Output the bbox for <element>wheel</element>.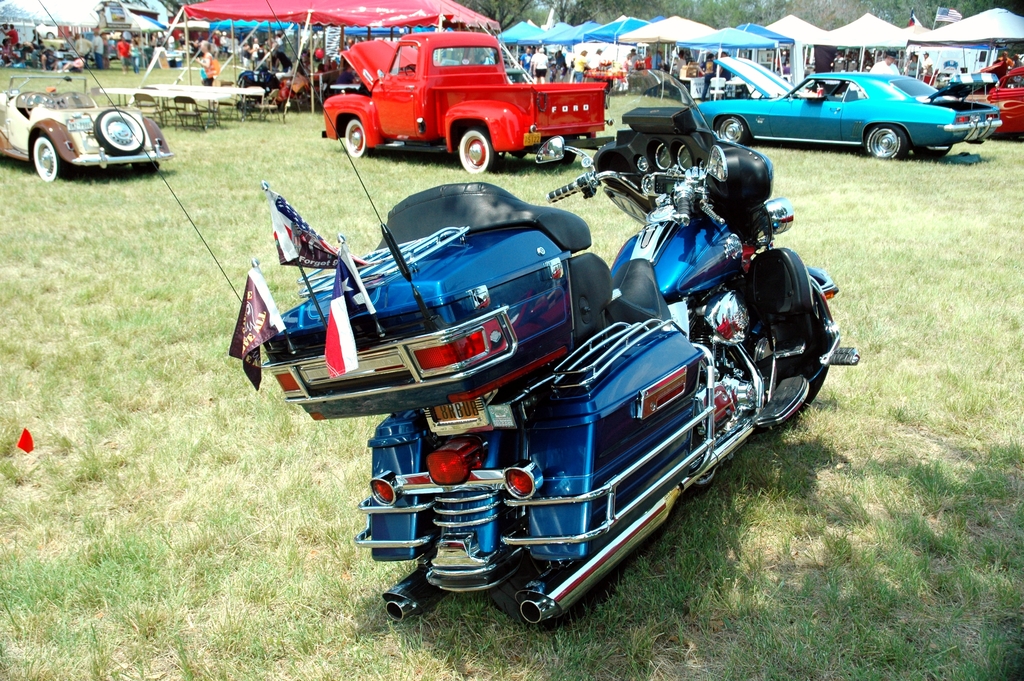
866 124 905 160.
